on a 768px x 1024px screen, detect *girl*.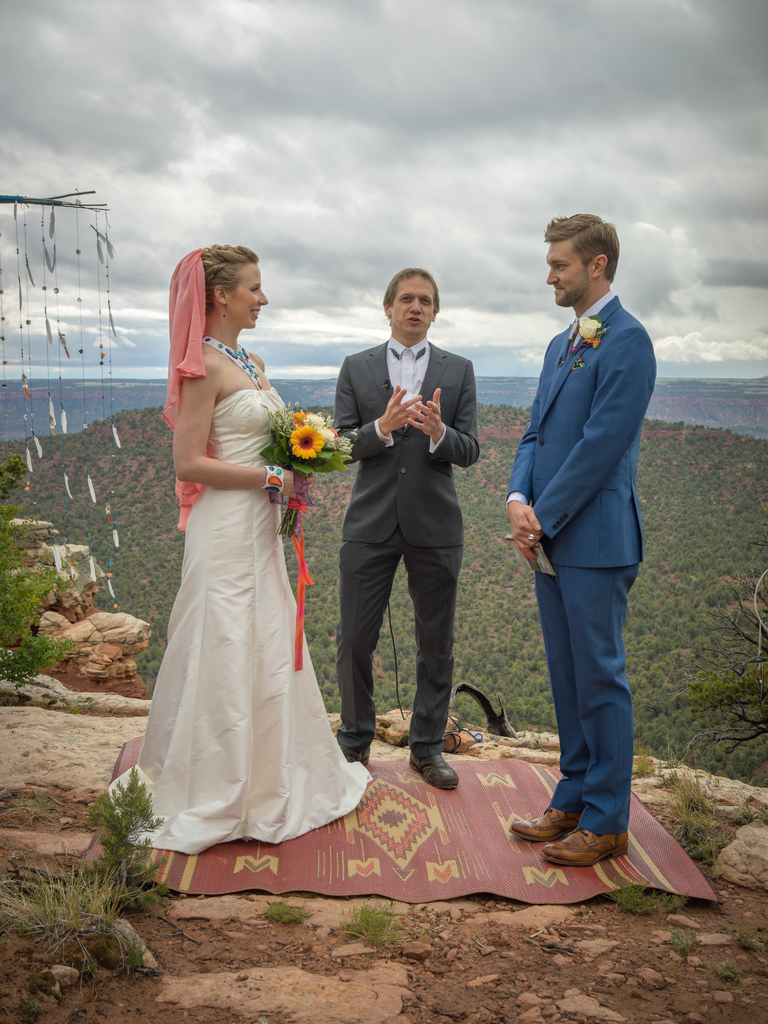
BBox(102, 244, 367, 851).
